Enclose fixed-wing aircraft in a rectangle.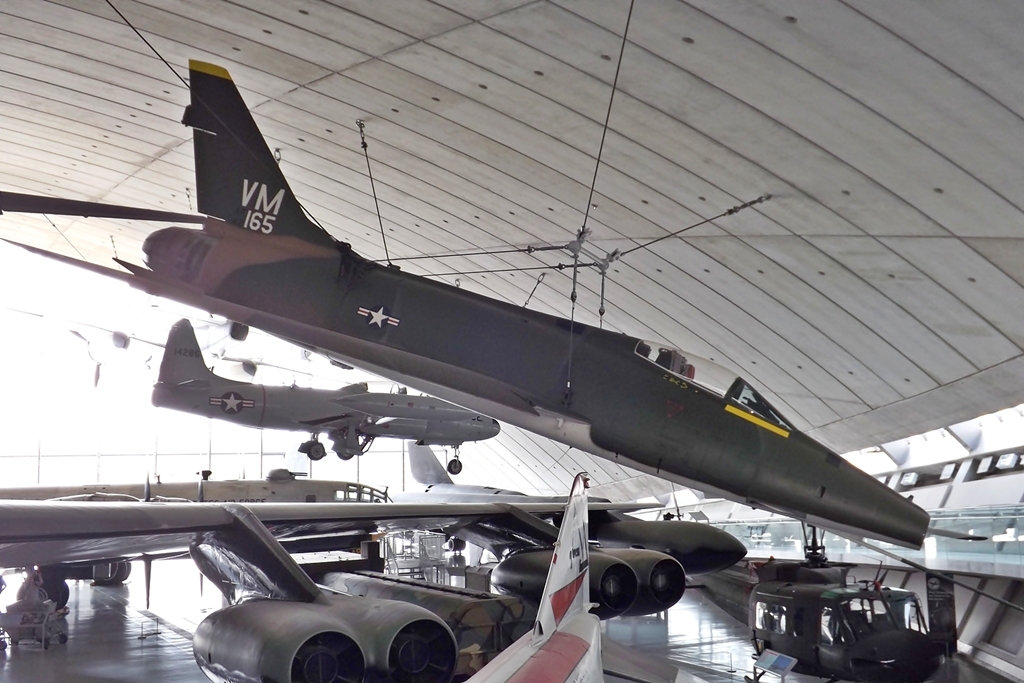
crop(144, 314, 503, 463).
